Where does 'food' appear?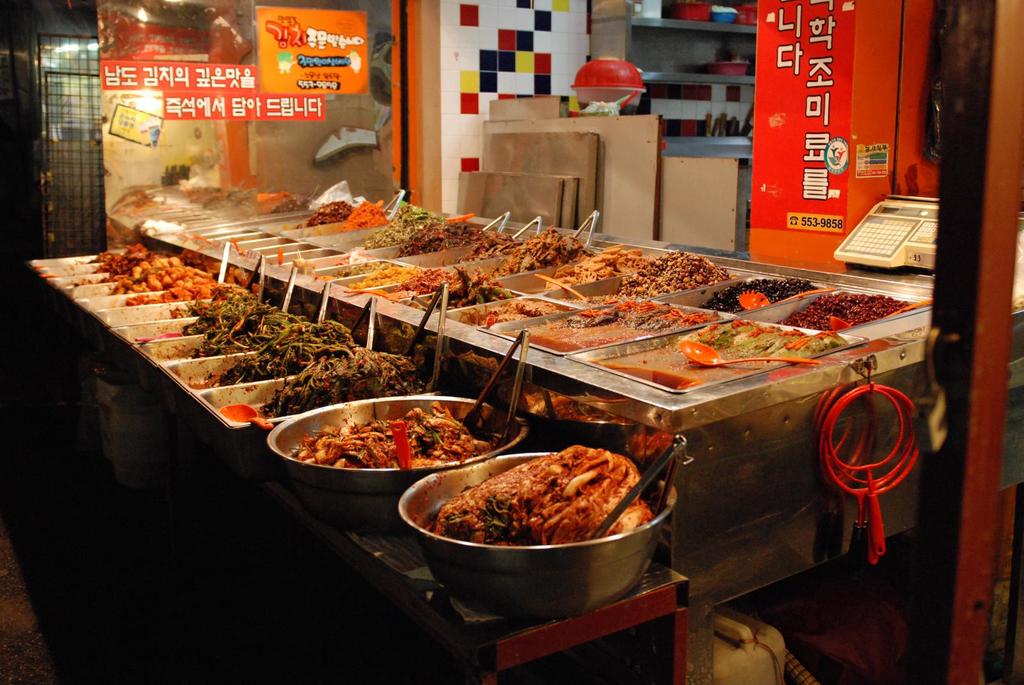
Appears at [88, 240, 424, 419].
